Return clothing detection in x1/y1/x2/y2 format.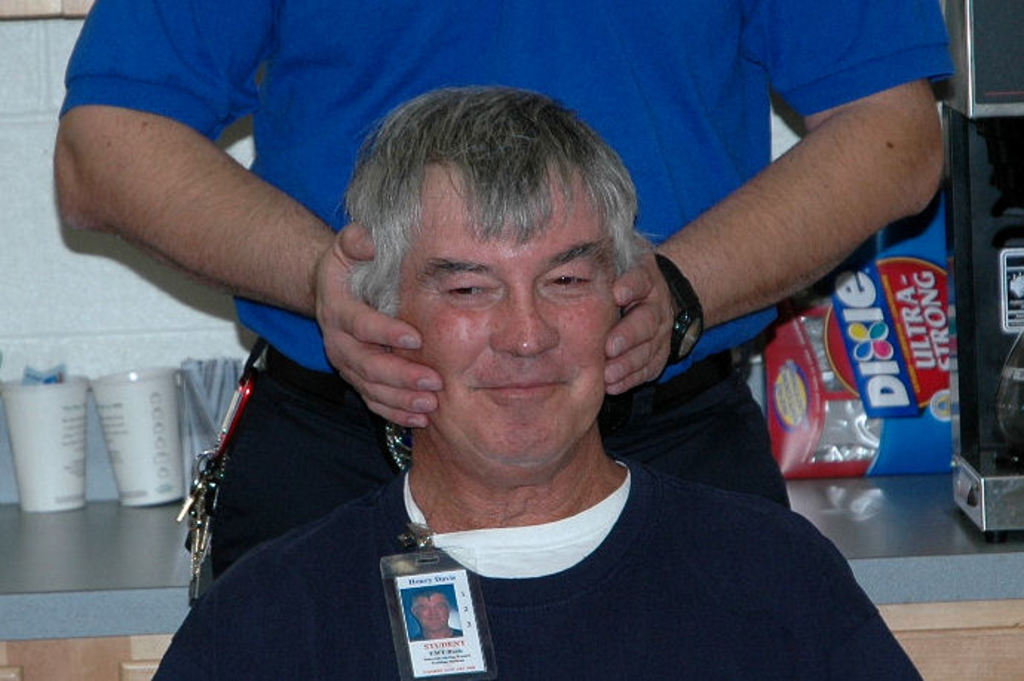
209/347/788/585.
